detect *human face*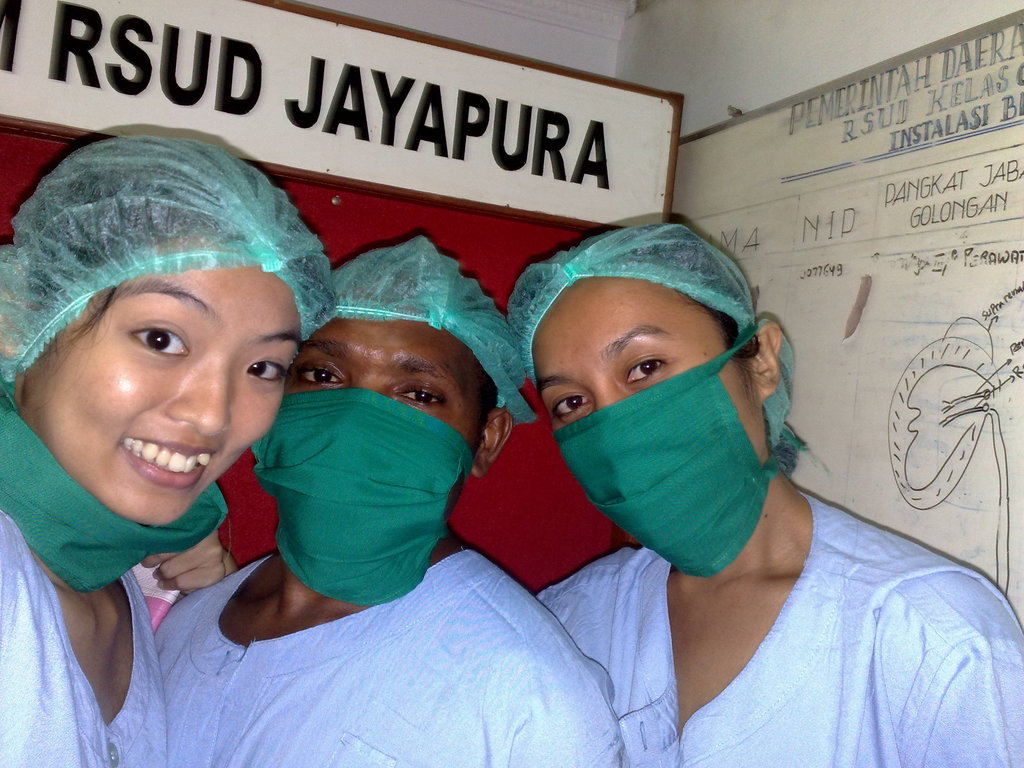
[x1=529, y1=277, x2=764, y2=457]
